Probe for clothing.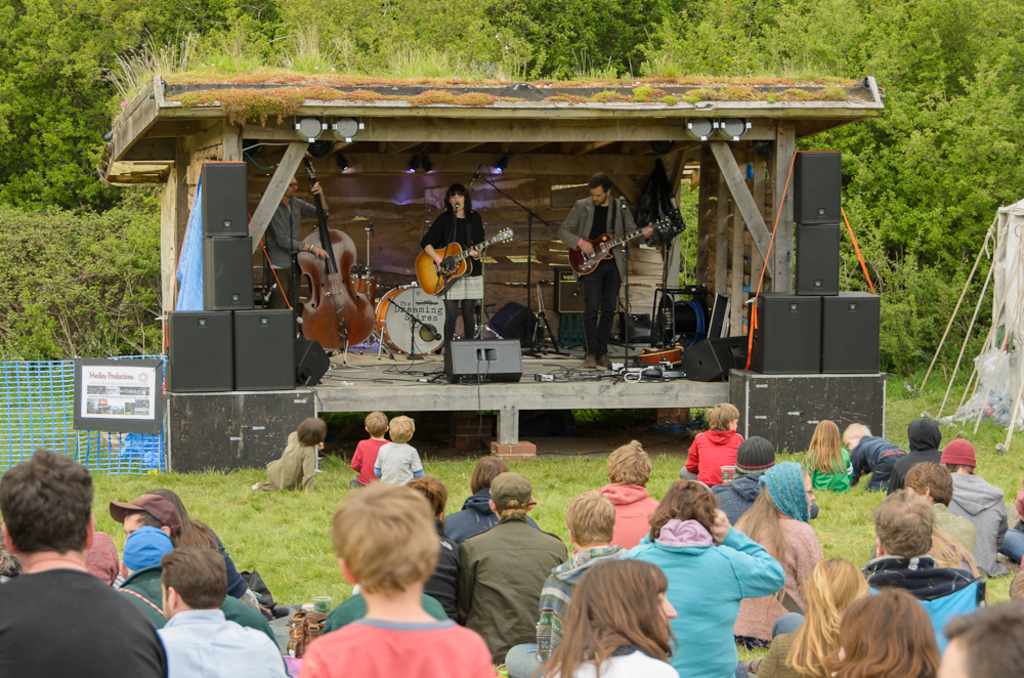
Probe result: {"left": 266, "top": 190, "right": 328, "bottom": 311}.
